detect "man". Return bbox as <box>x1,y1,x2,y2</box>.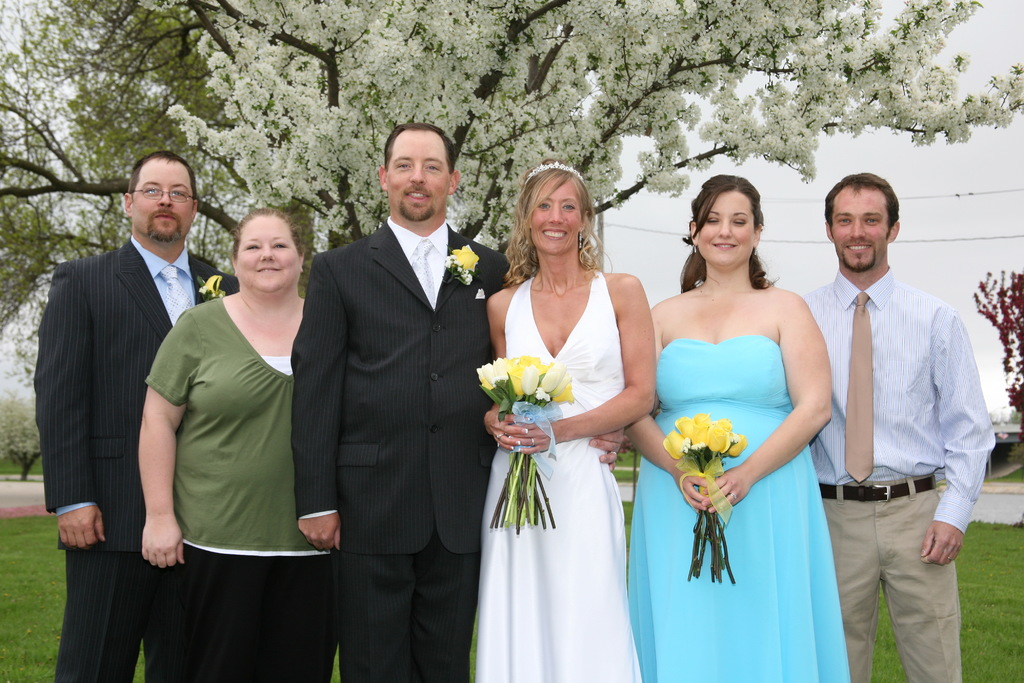
<box>797,154,998,665</box>.
